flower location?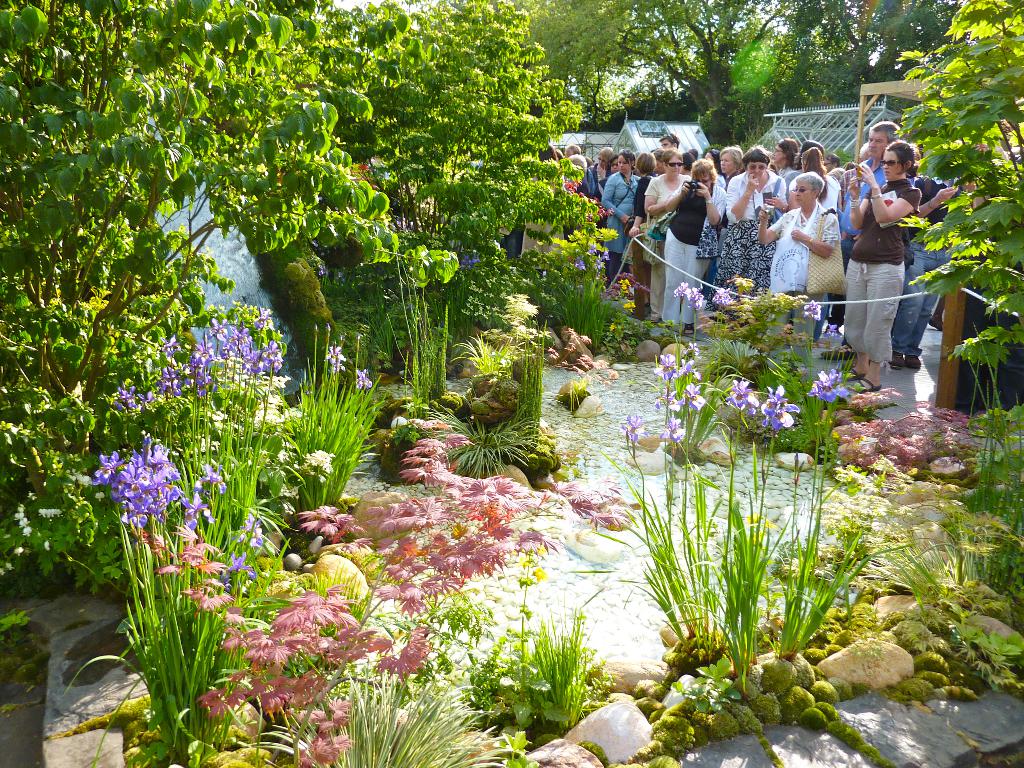
Rect(657, 351, 708, 450)
